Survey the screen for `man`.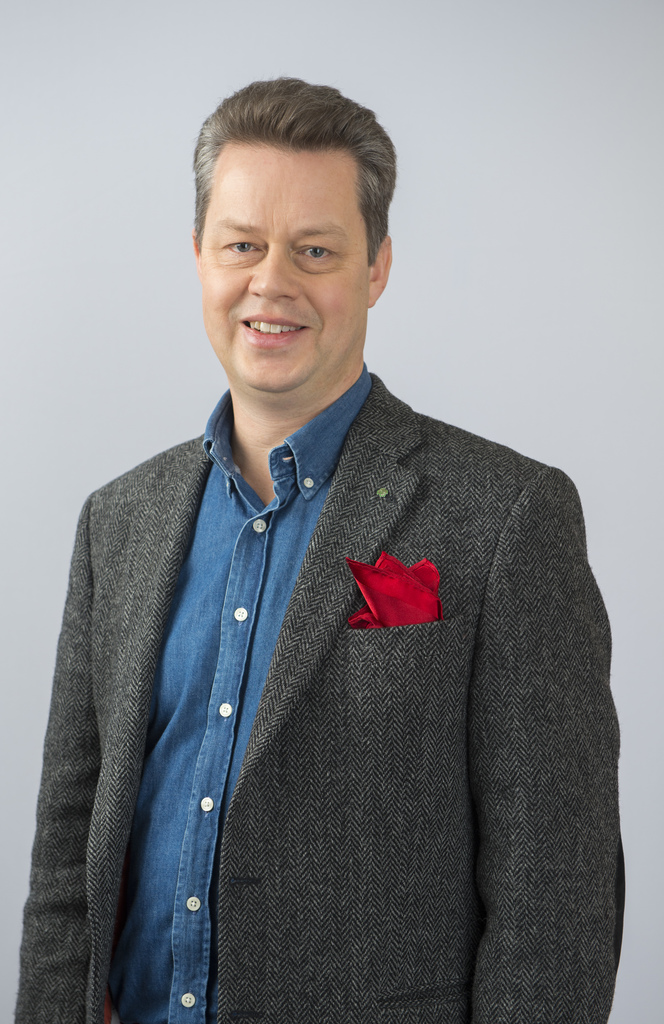
Survey found: x1=29 y1=77 x2=631 y2=1000.
